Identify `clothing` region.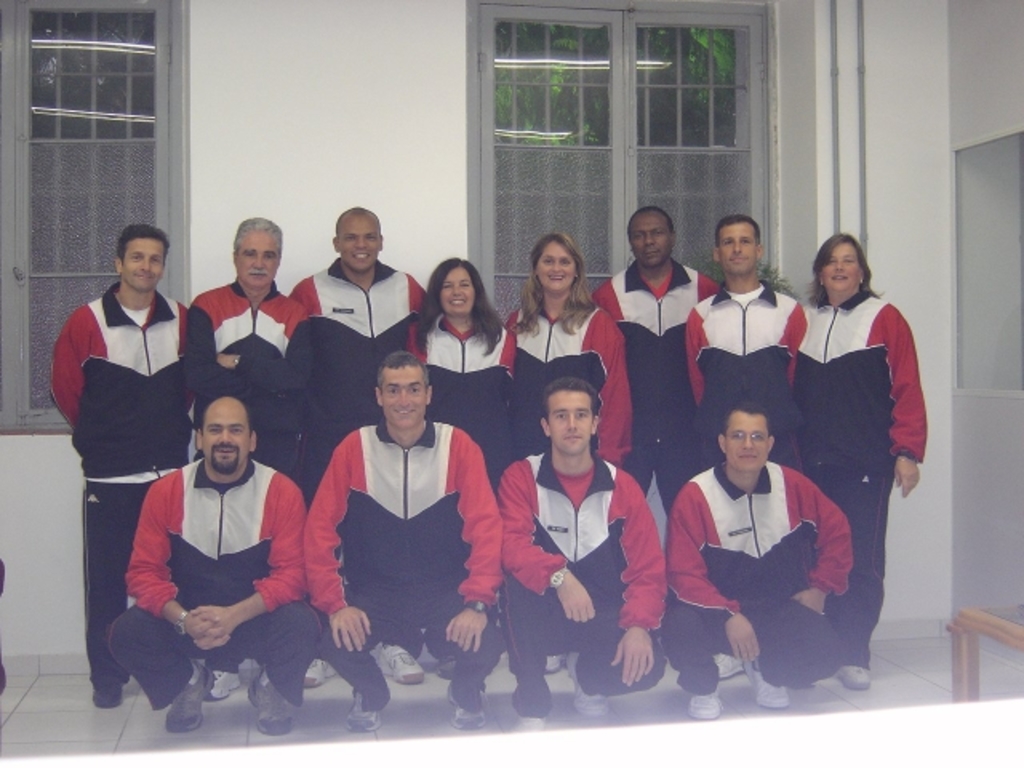
Region: left=680, top=277, right=810, bottom=458.
